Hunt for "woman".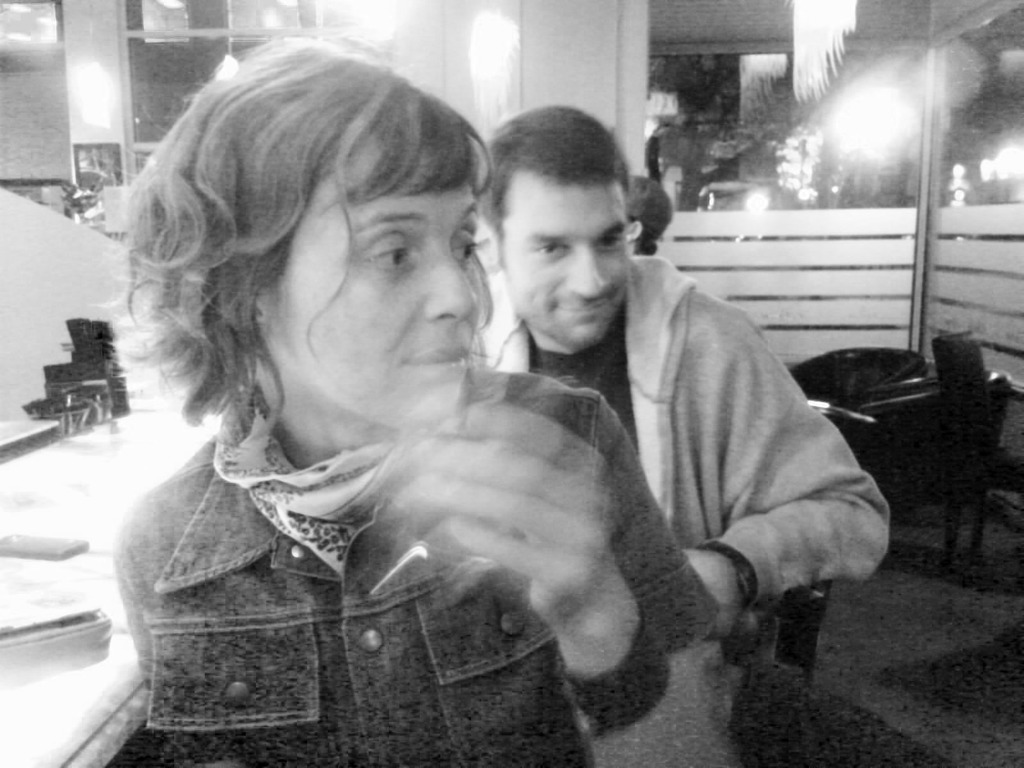
Hunted down at l=84, t=39, r=725, b=762.
